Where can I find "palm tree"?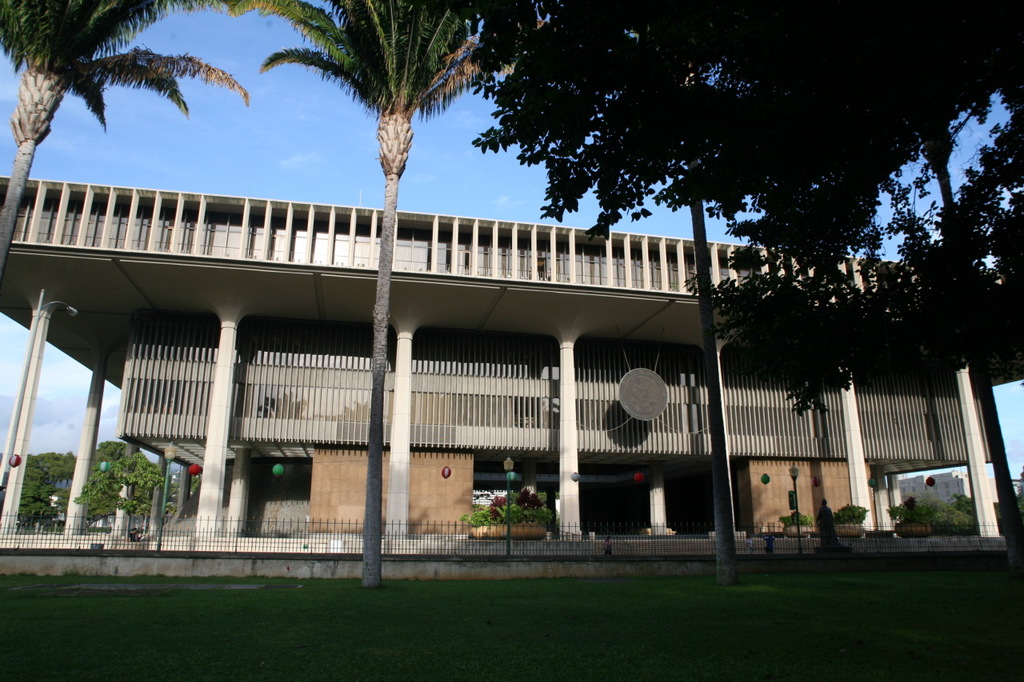
You can find it at crop(2, 0, 201, 519).
